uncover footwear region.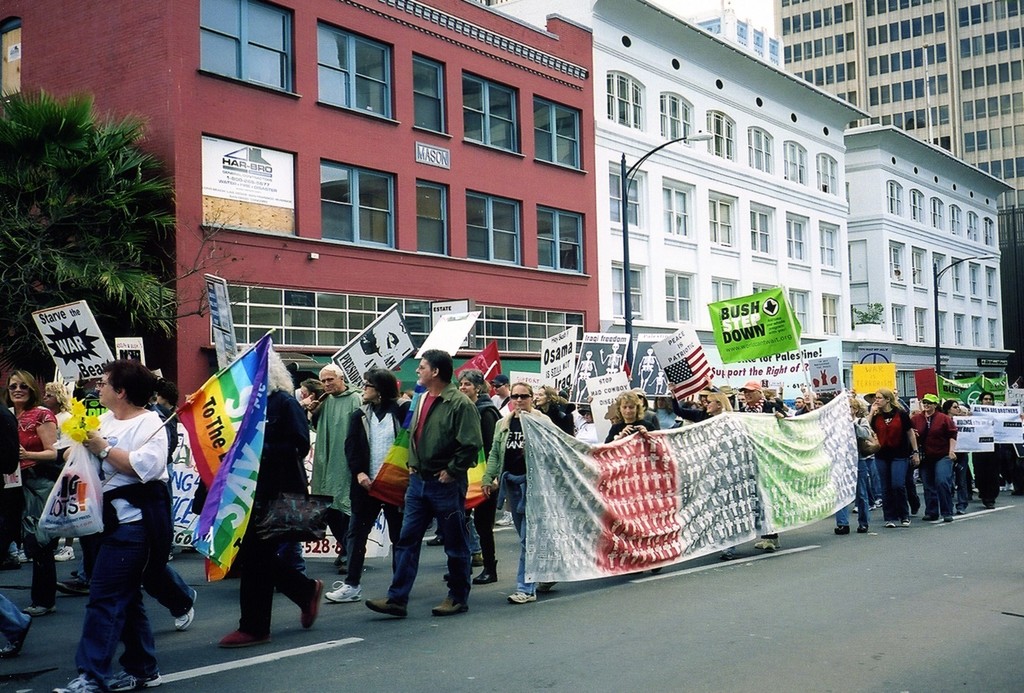
Uncovered: box=[755, 541, 766, 550].
